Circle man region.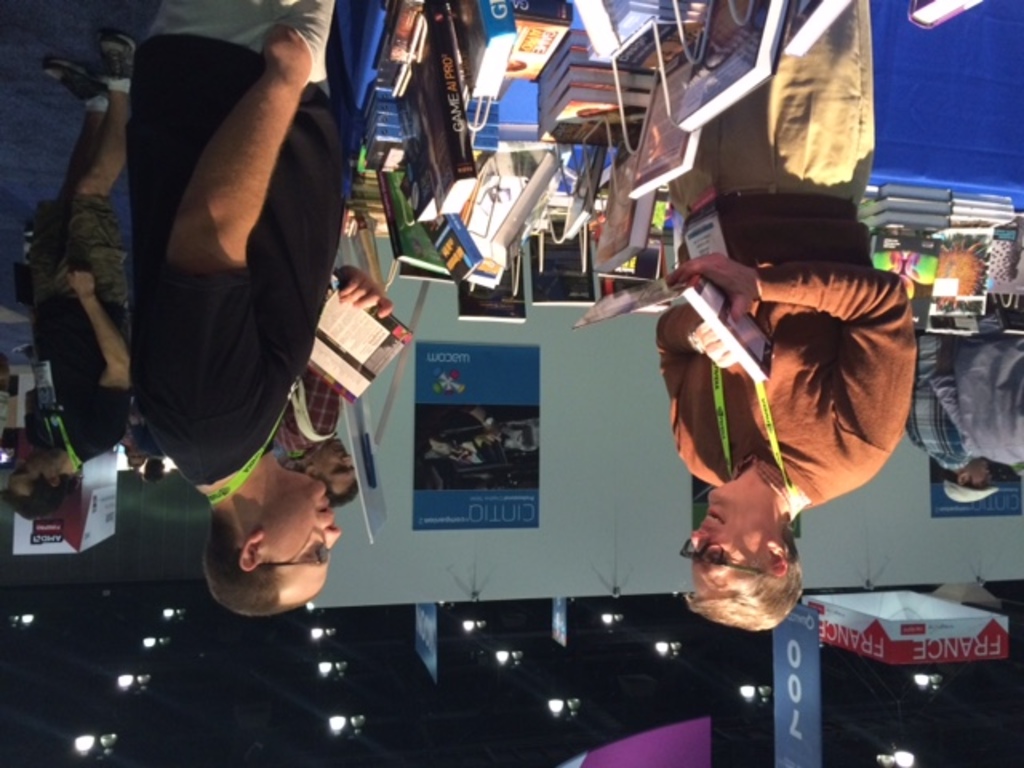
Region: BBox(0, 30, 141, 525).
